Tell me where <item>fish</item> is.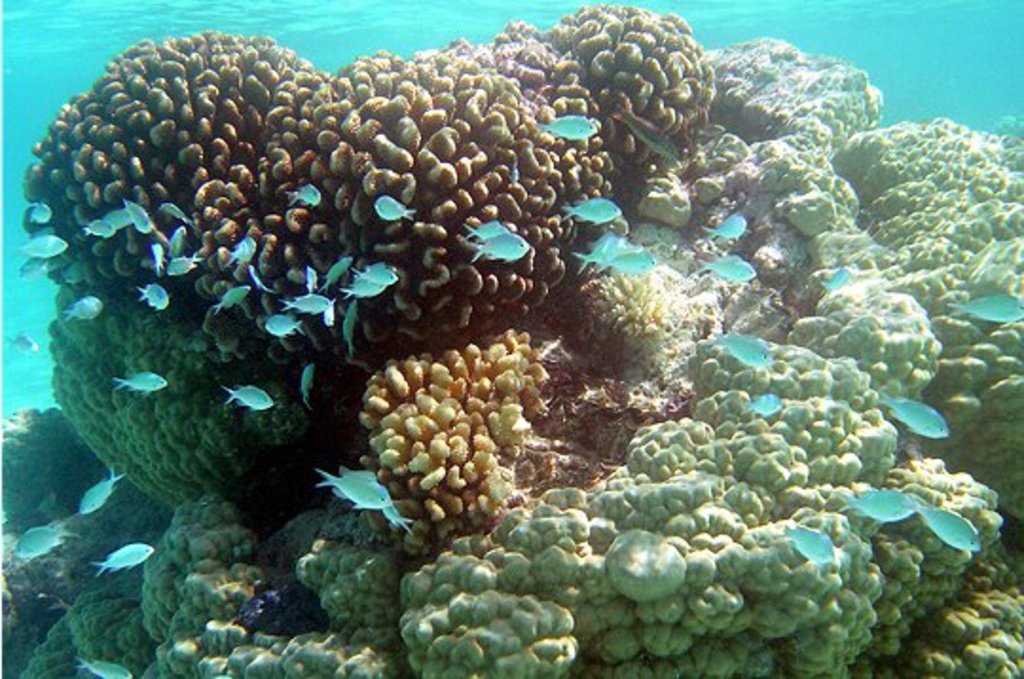
<item>fish</item> is at box=[343, 271, 387, 294].
